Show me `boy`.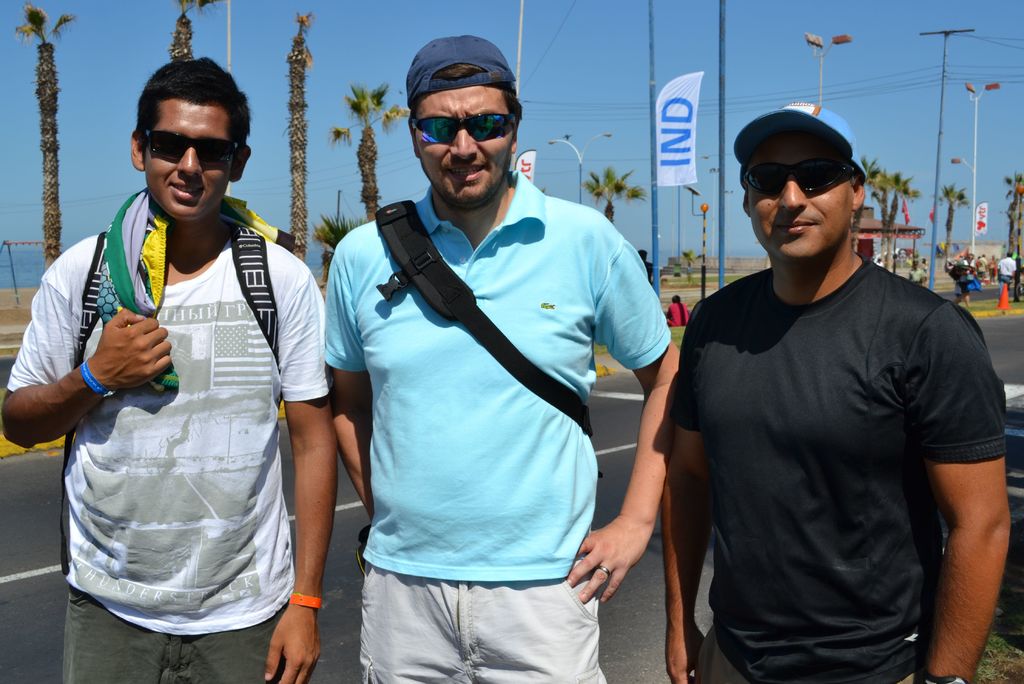
`boy` is here: <box>19,47,337,653</box>.
